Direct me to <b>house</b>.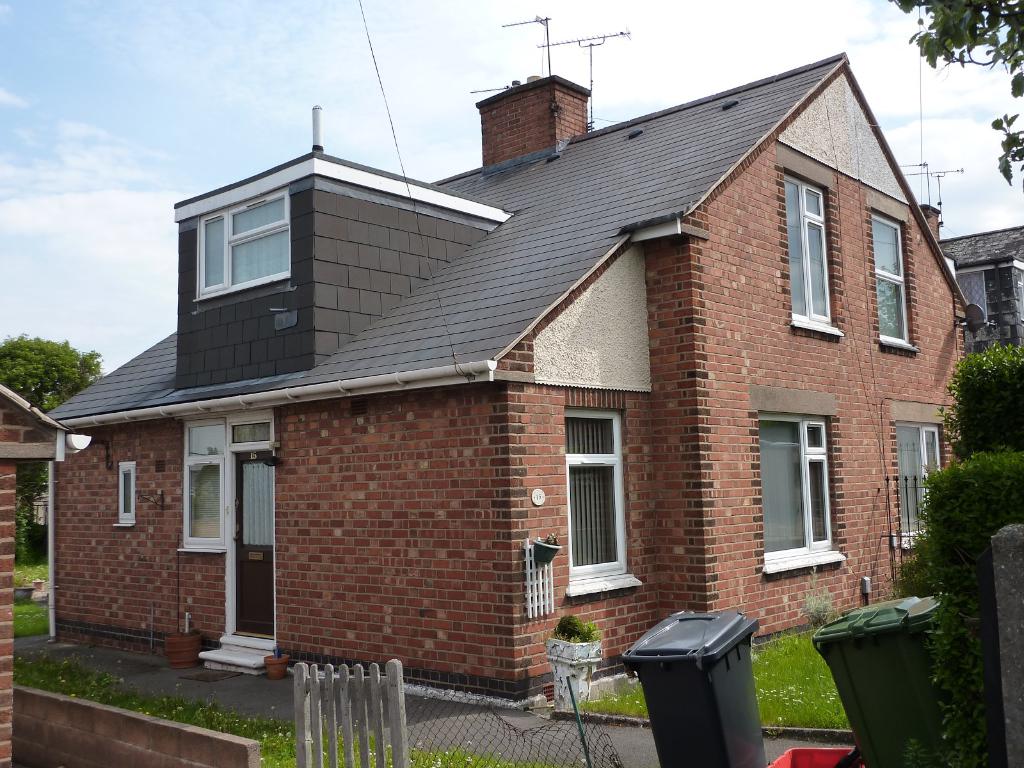
Direction: x1=945, y1=227, x2=1023, y2=321.
